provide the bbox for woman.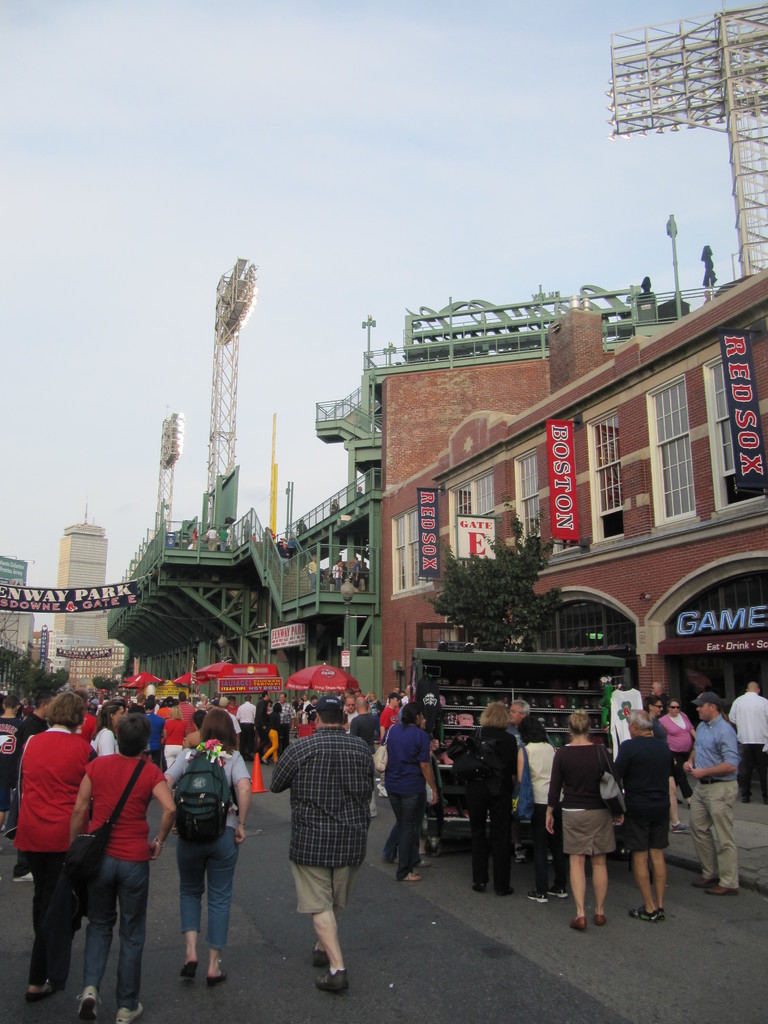
380, 714, 439, 867.
